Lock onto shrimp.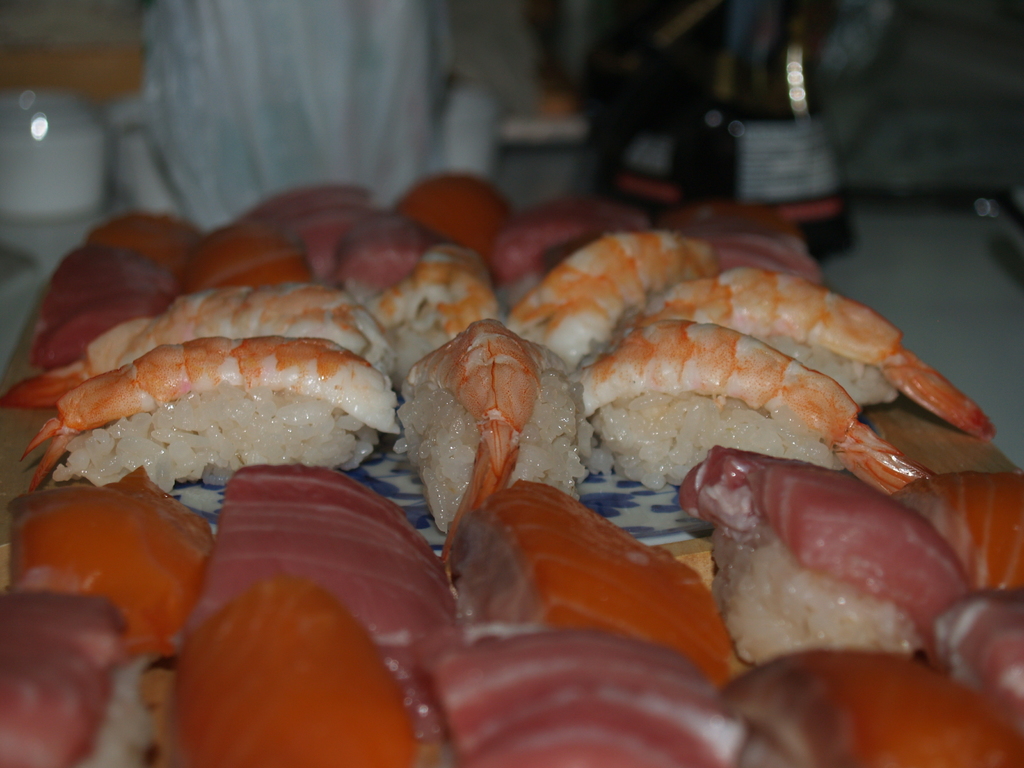
Locked: [646, 263, 996, 444].
